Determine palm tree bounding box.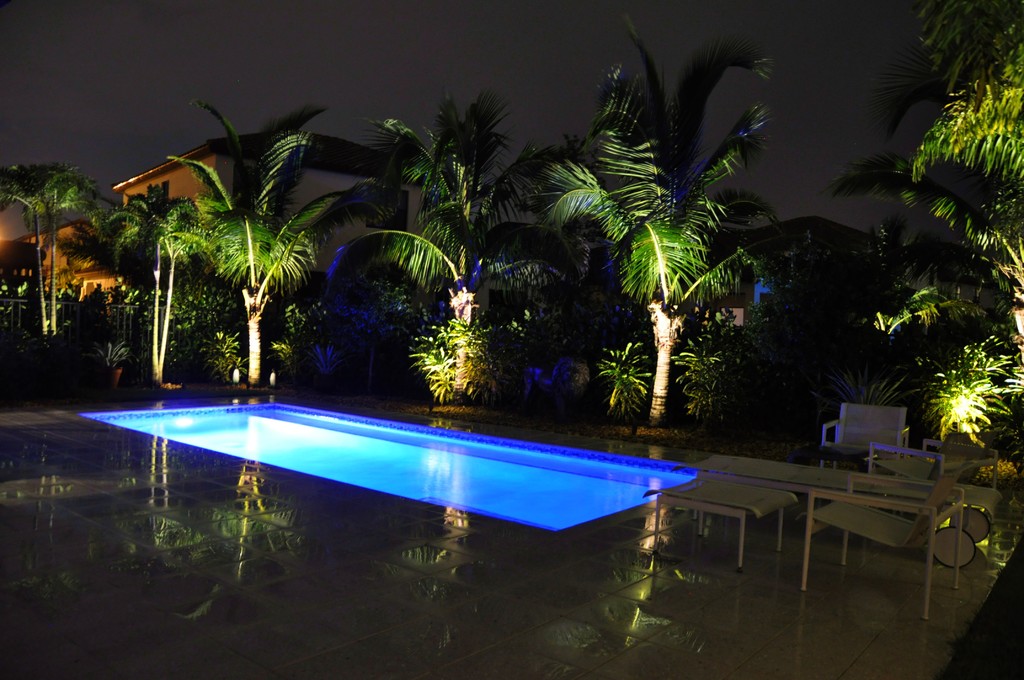
Determined: <box>611,177,729,385</box>.
